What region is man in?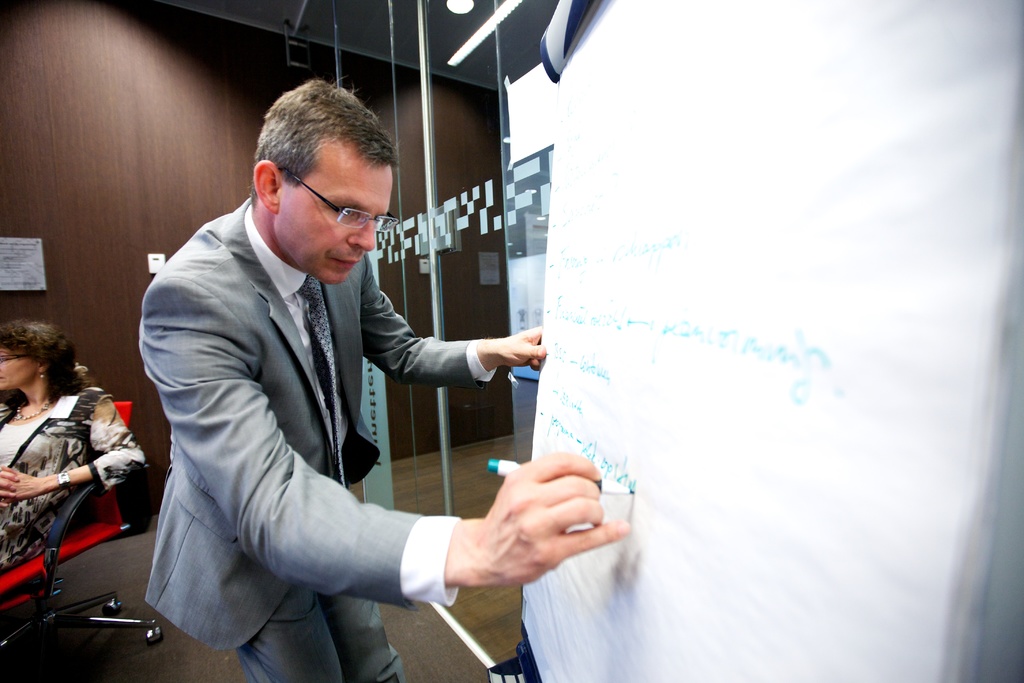
[128, 94, 529, 671].
